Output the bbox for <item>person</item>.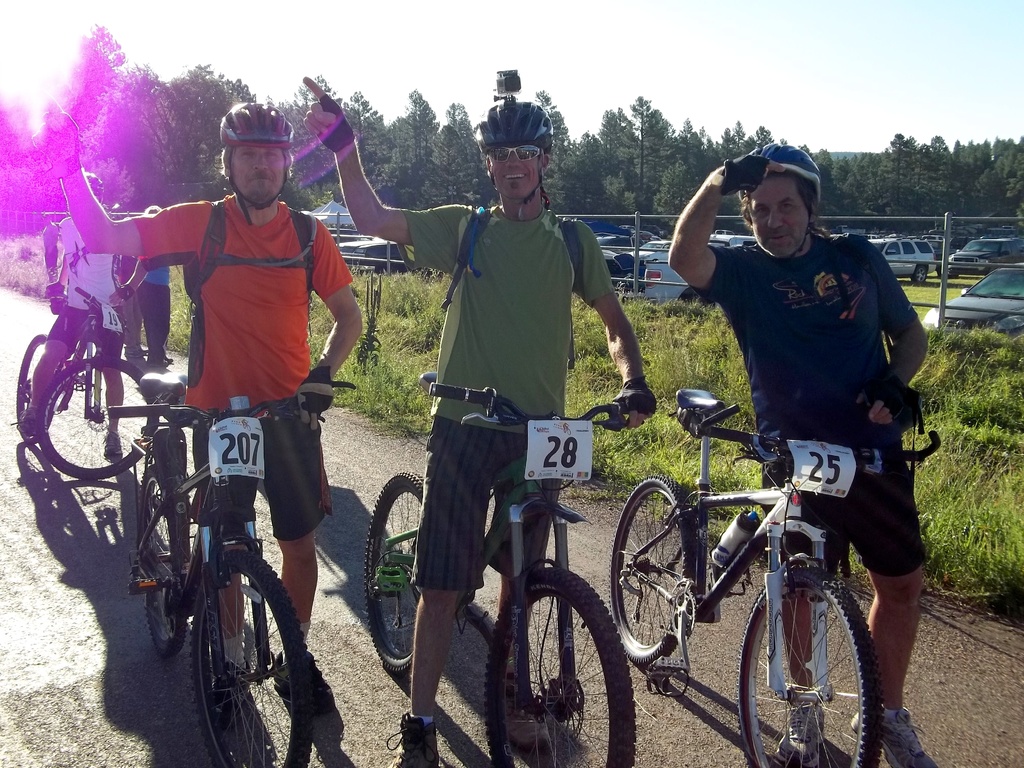
<region>666, 145, 936, 767</region>.
